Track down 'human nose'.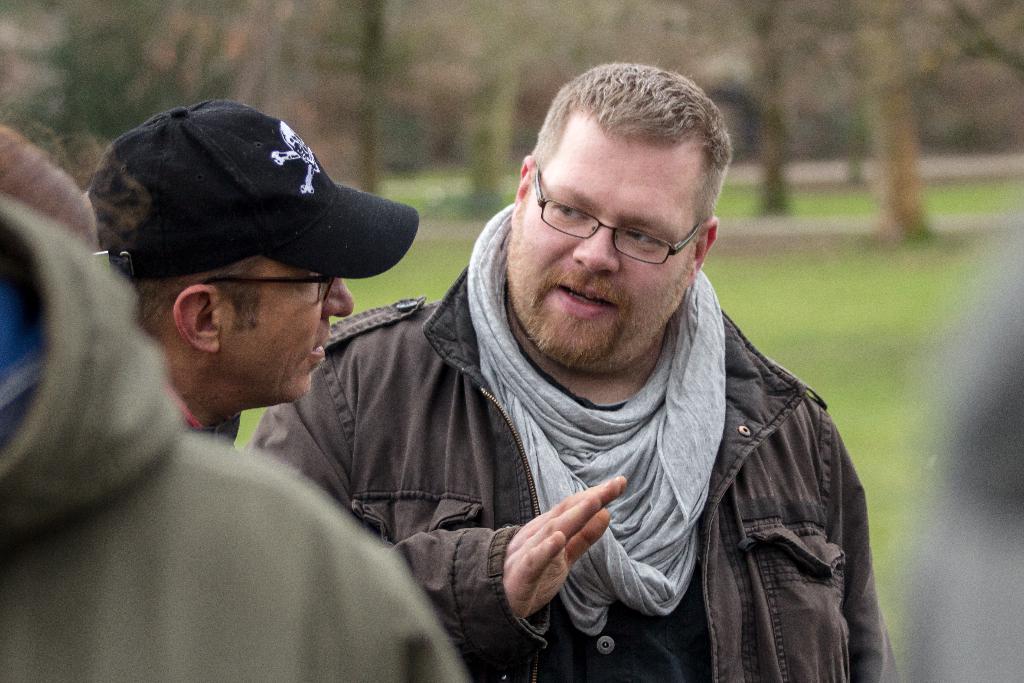
Tracked to {"x1": 324, "y1": 276, "x2": 356, "y2": 320}.
